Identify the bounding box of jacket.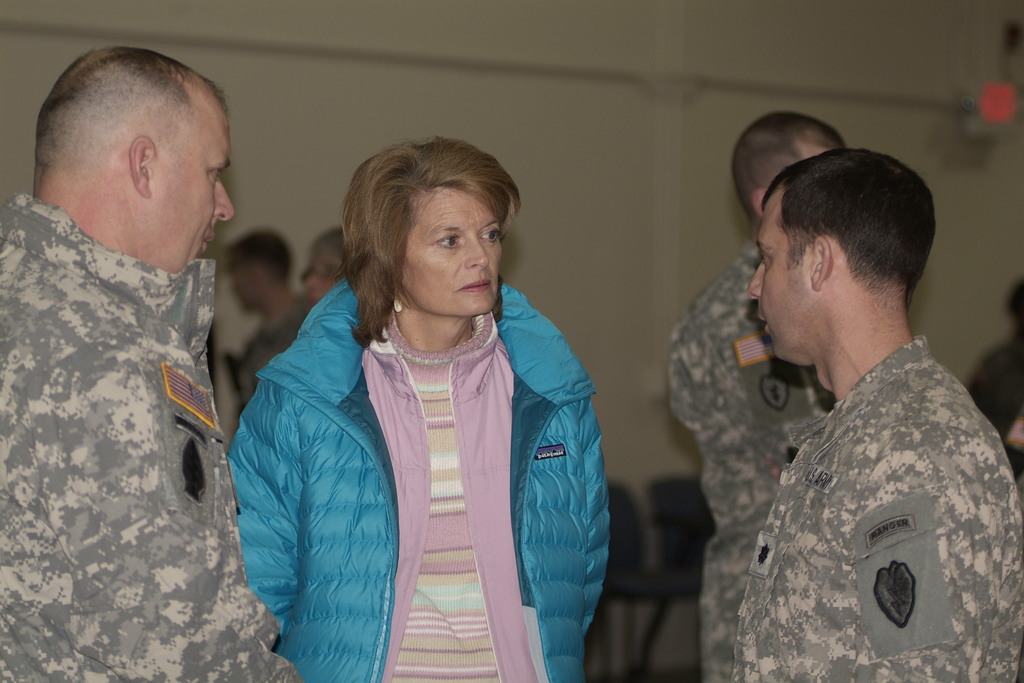
pyautogui.locateOnScreen(221, 212, 616, 669).
